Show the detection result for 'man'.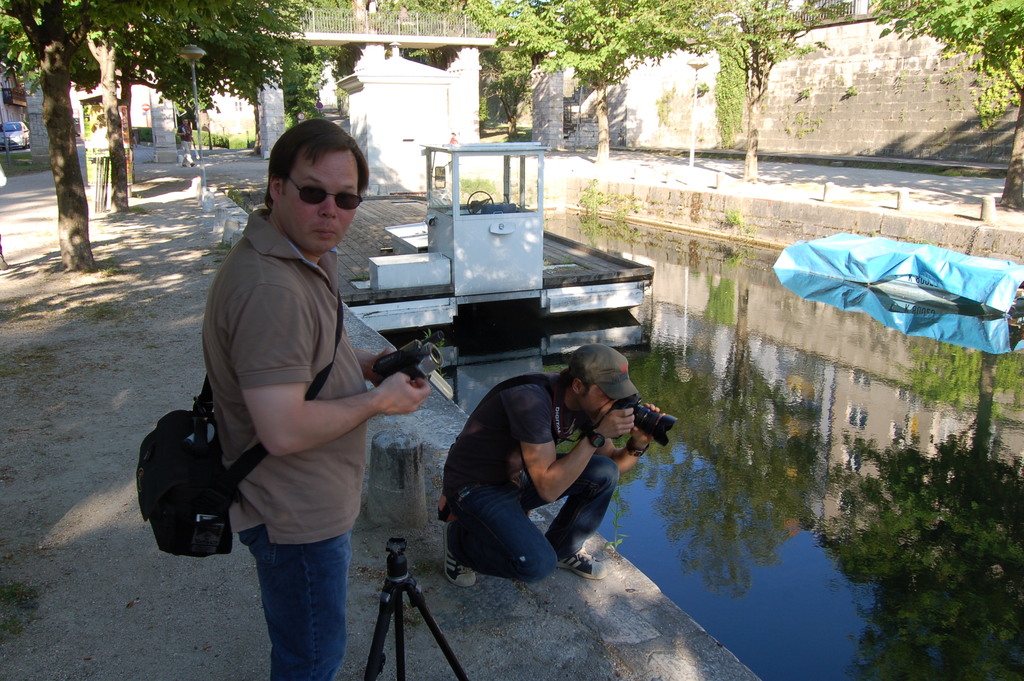
crop(167, 115, 426, 656).
